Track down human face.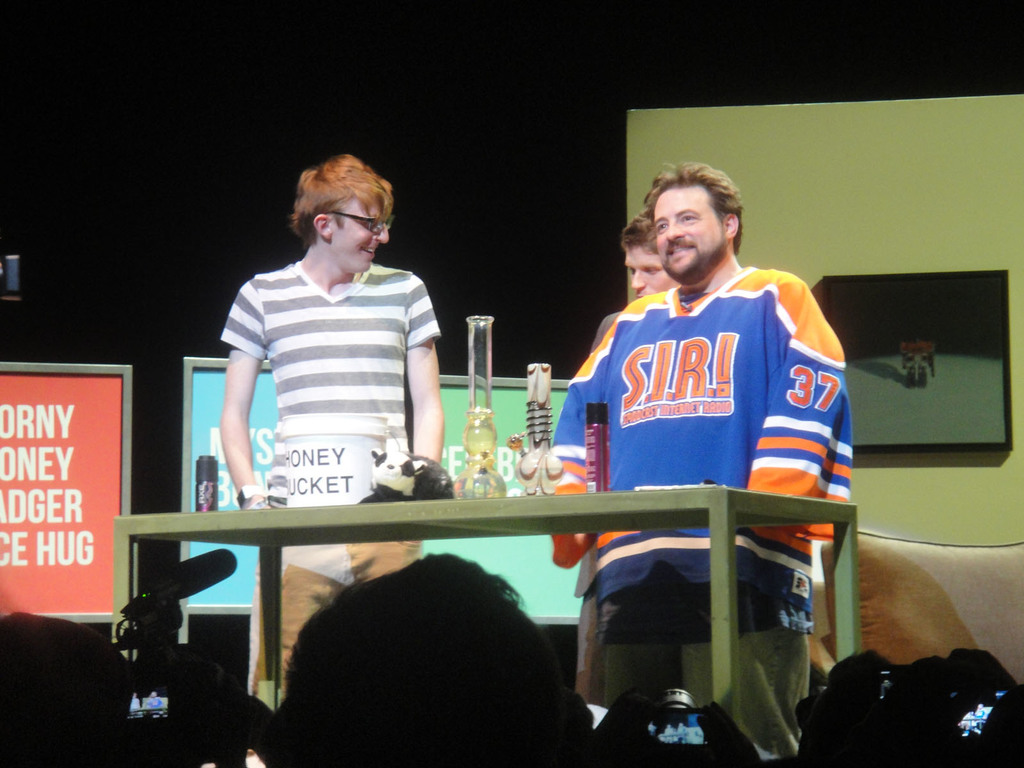
Tracked to crop(649, 189, 724, 285).
